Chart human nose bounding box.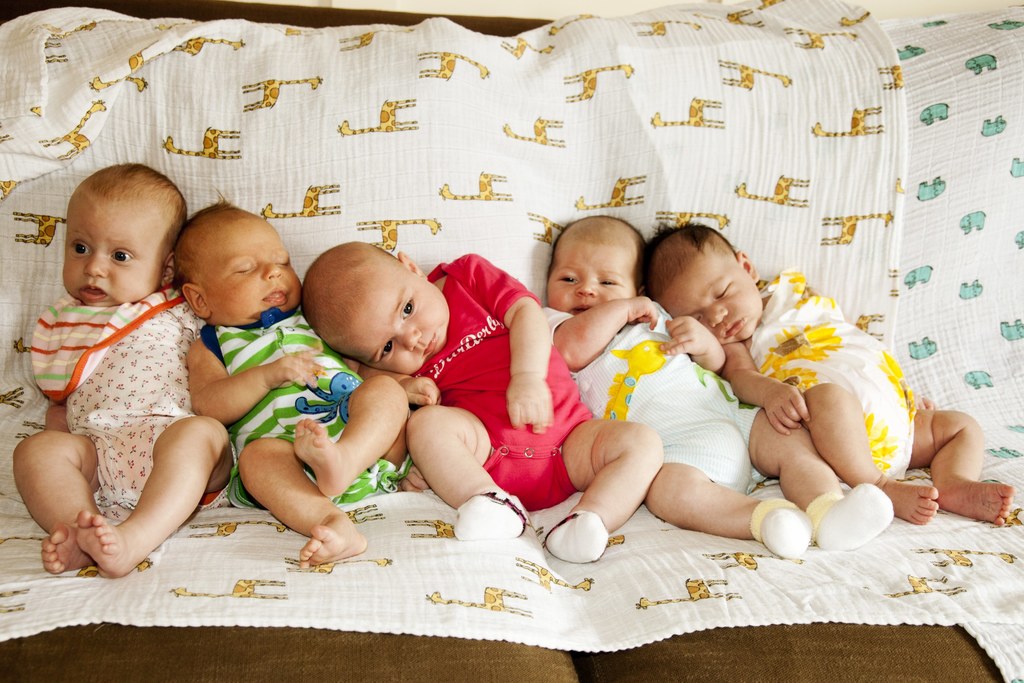
Charted: bbox=[575, 274, 596, 300].
